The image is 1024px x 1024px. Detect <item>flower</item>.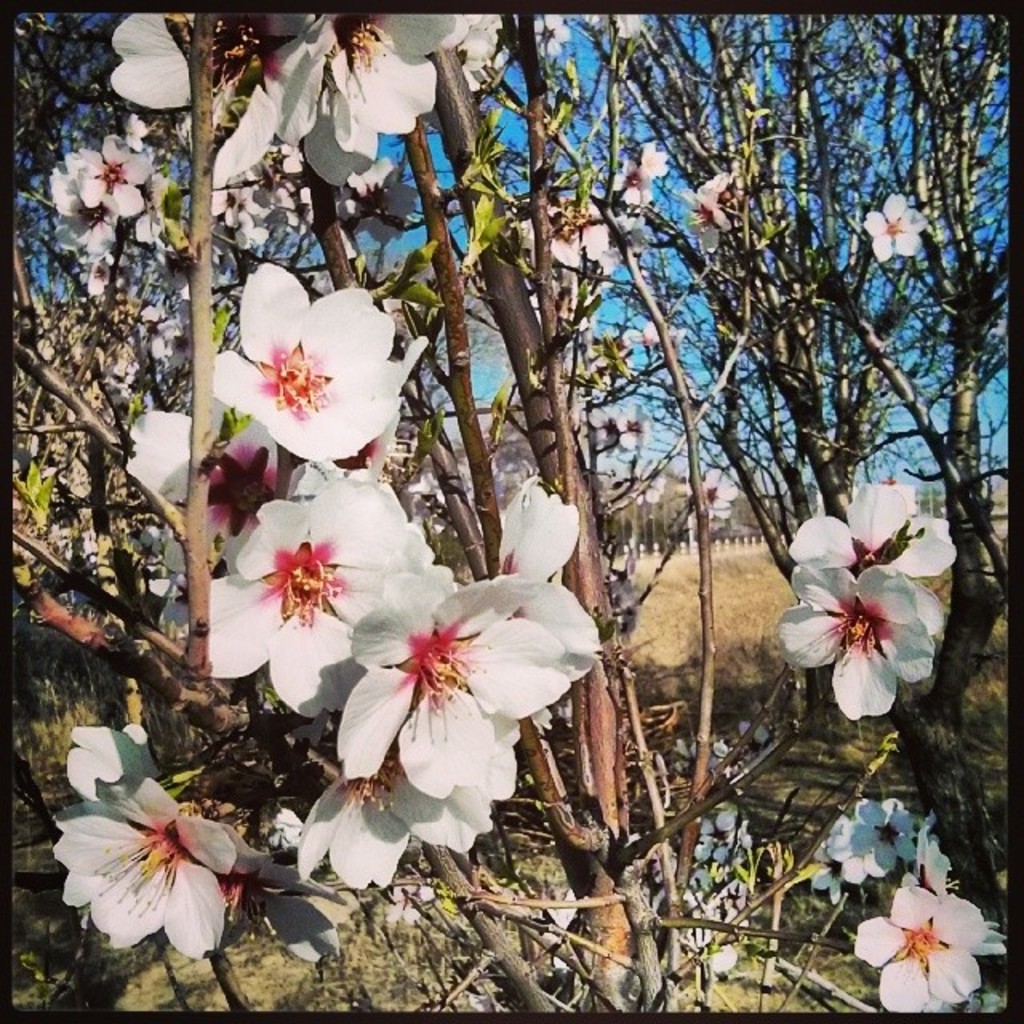
Detection: 770:562:938:723.
